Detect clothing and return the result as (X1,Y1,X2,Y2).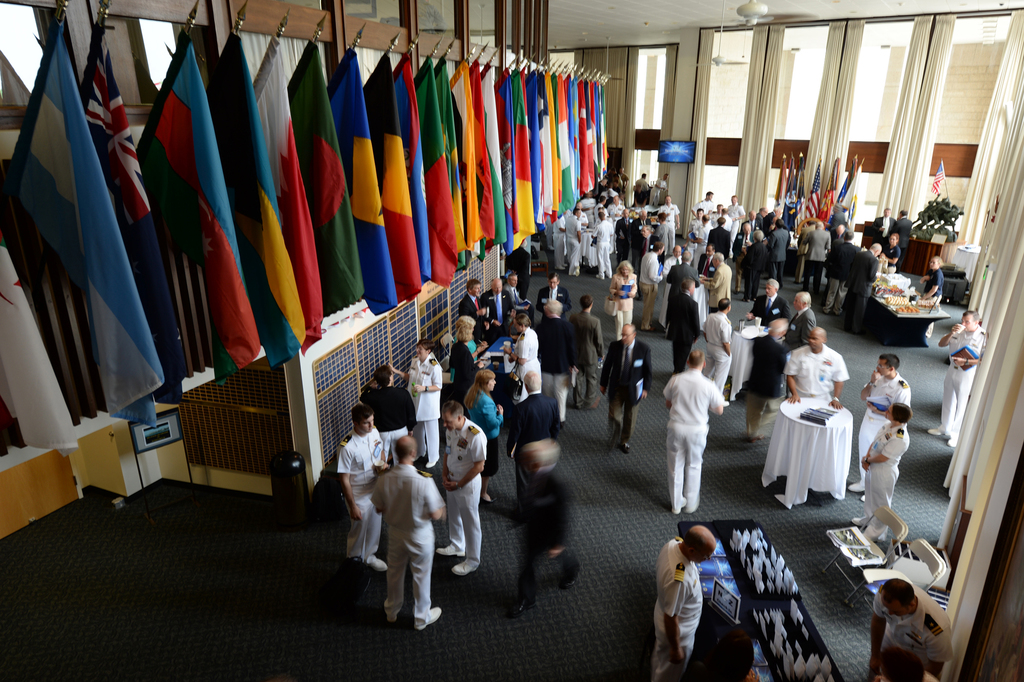
(872,214,891,255).
